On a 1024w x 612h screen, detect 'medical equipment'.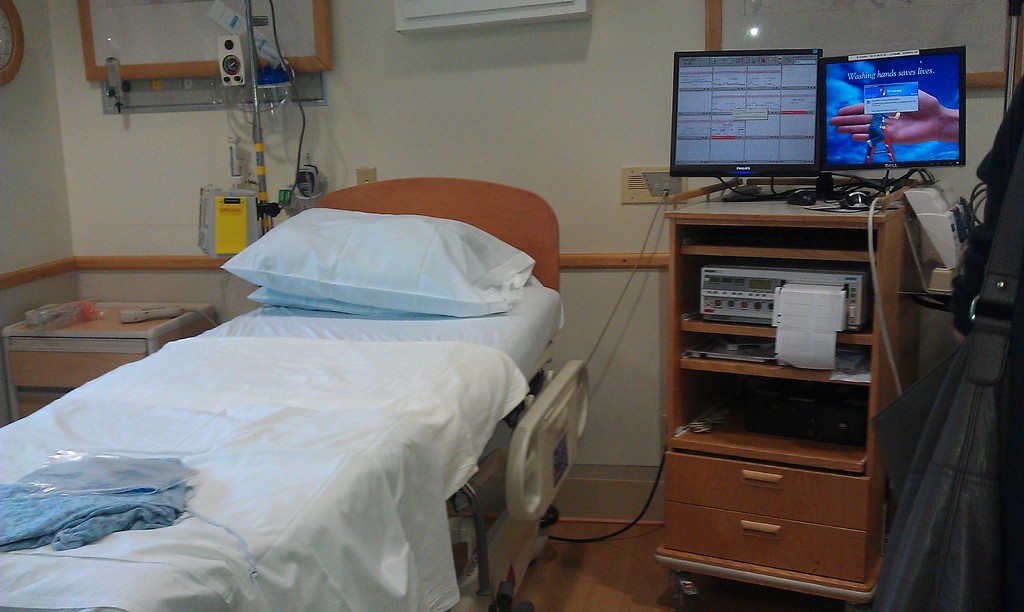
<box>0,0,588,611</box>.
